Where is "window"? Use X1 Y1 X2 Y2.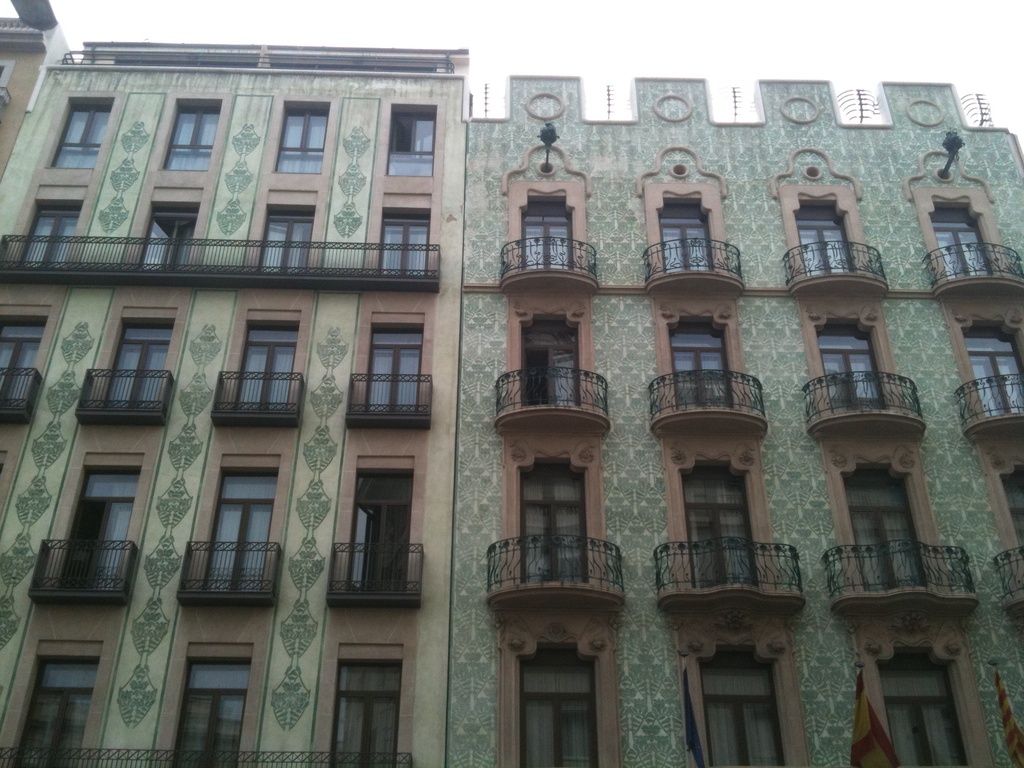
96 316 175 412.
